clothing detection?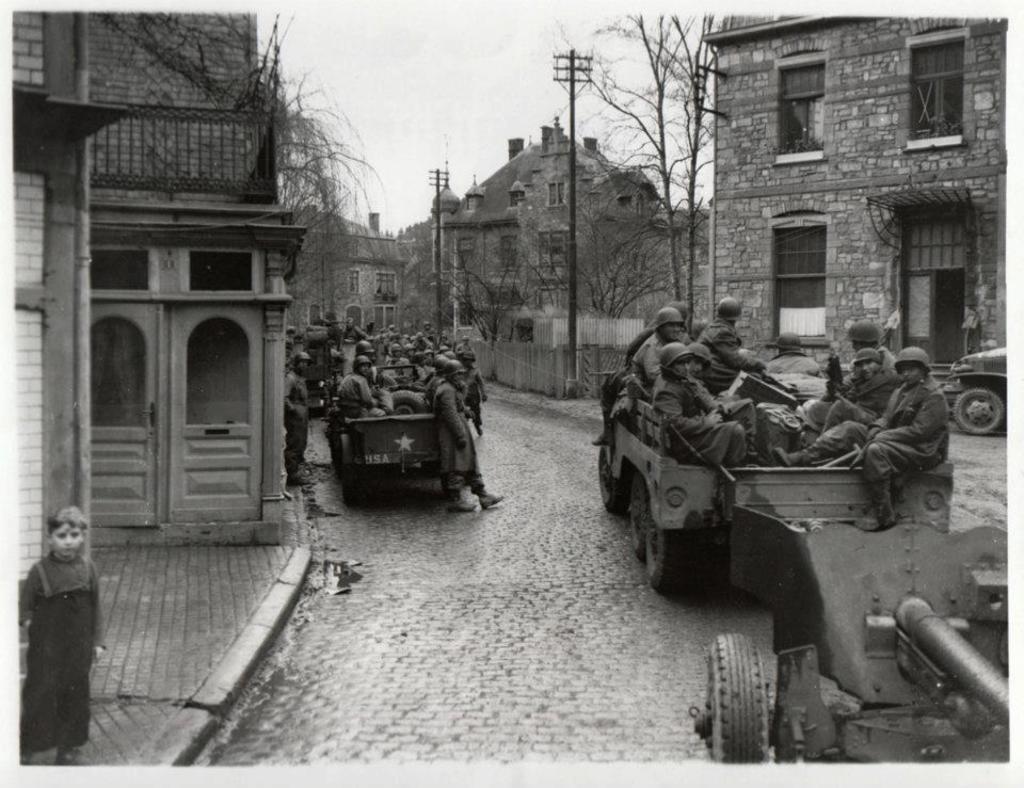
x1=804, y1=349, x2=892, y2=412
